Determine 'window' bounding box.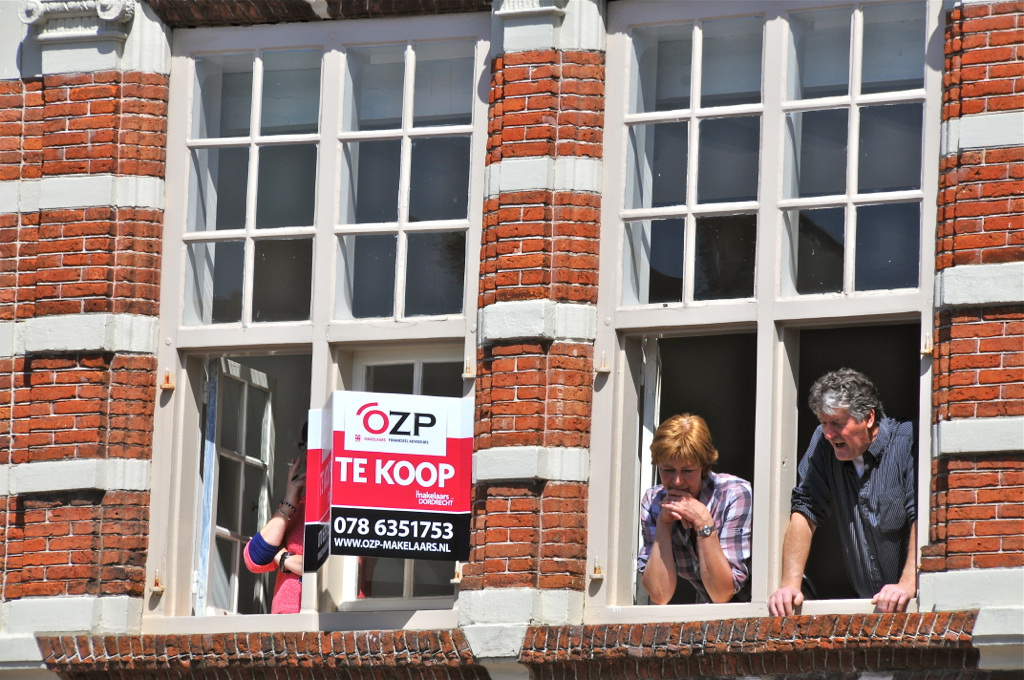
Determined: x1=150 y1=13 x2=495 y2=613.
